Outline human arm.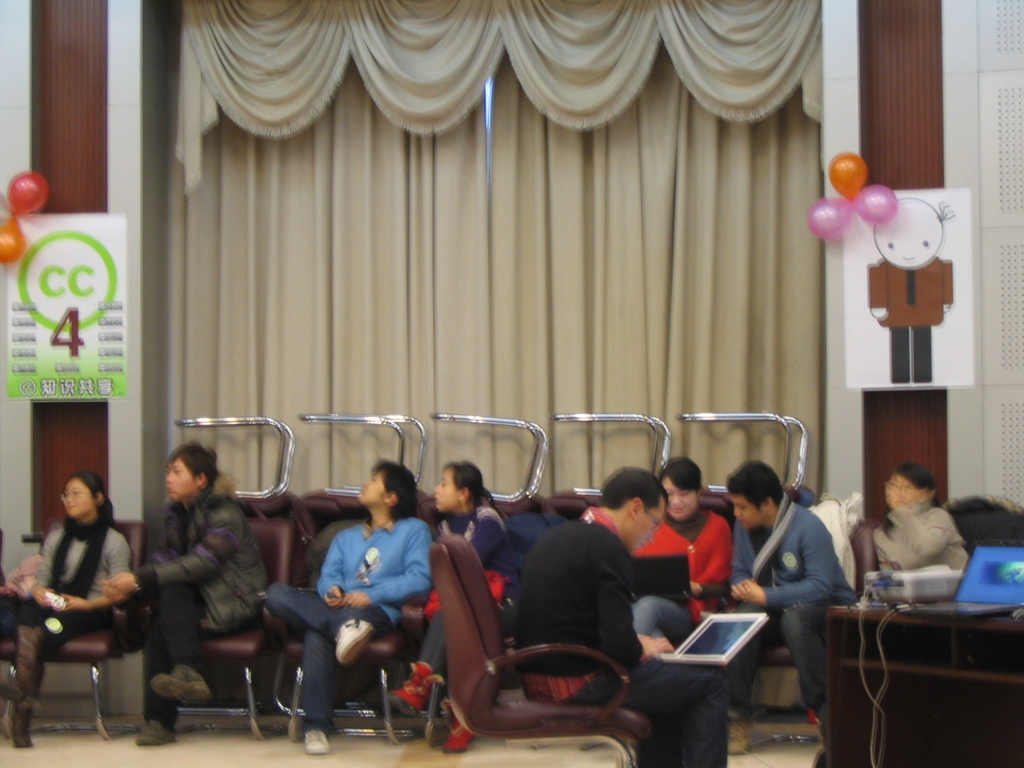
Outline: detection(885, 500, 954, 556).
